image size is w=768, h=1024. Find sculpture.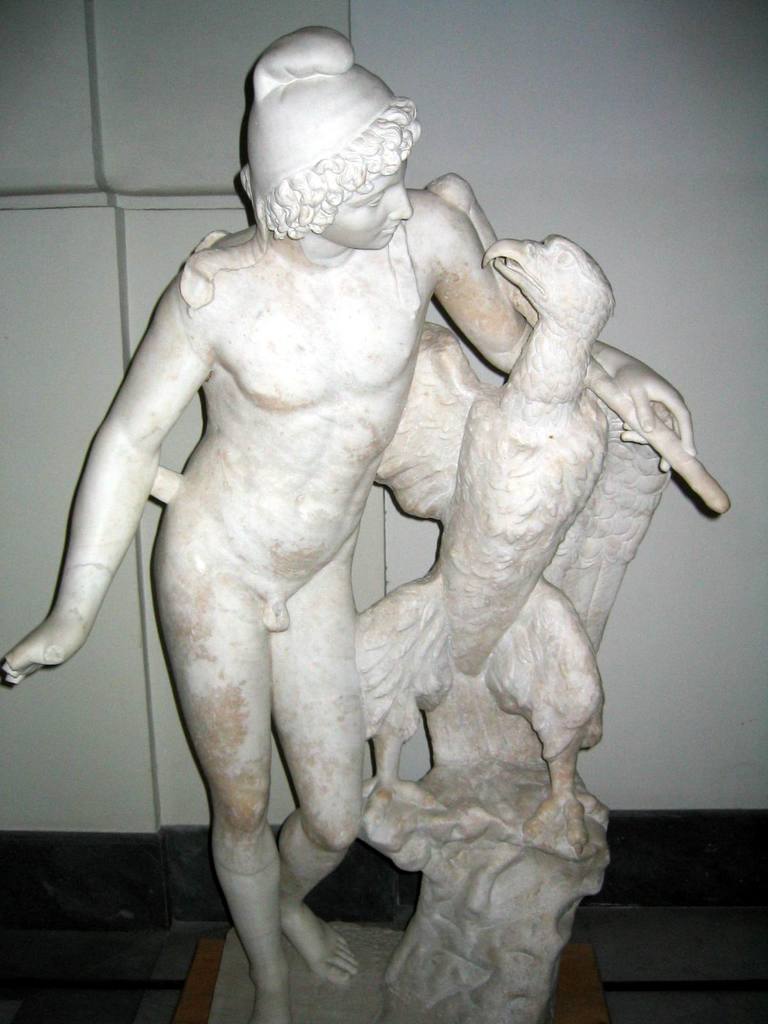
[x1=0, y1=23, x2=730, y2=1023].
